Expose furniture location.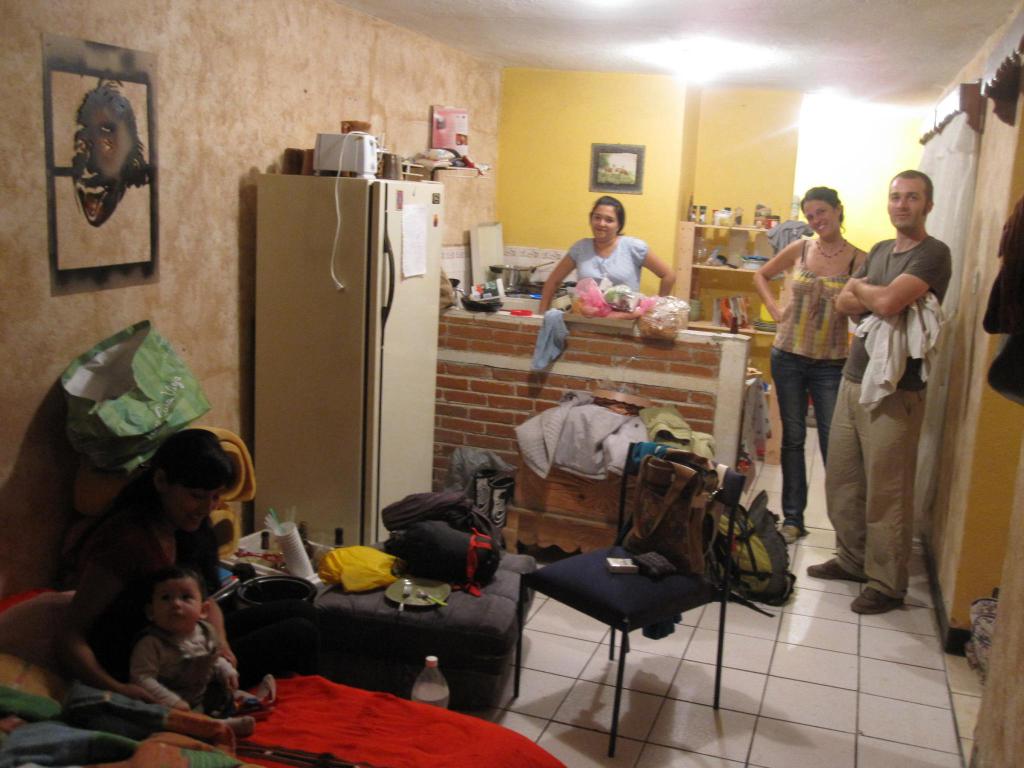
Exposed at 516 441 744 756.
